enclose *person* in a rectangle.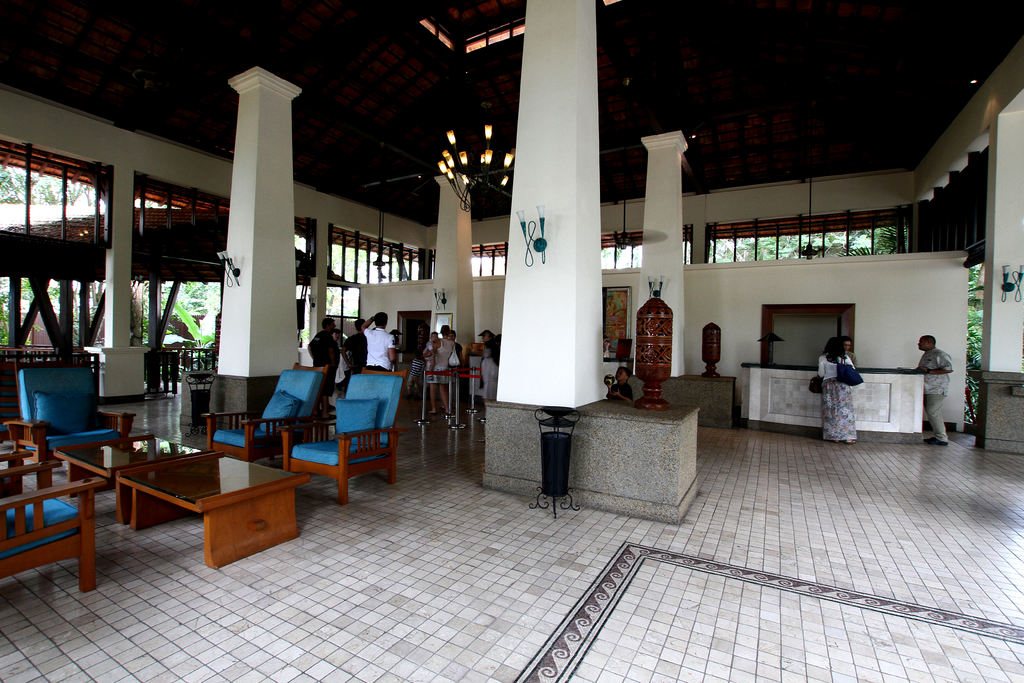
{"left": 447, "top": 329, "right": 465, "bottom": 389}.
